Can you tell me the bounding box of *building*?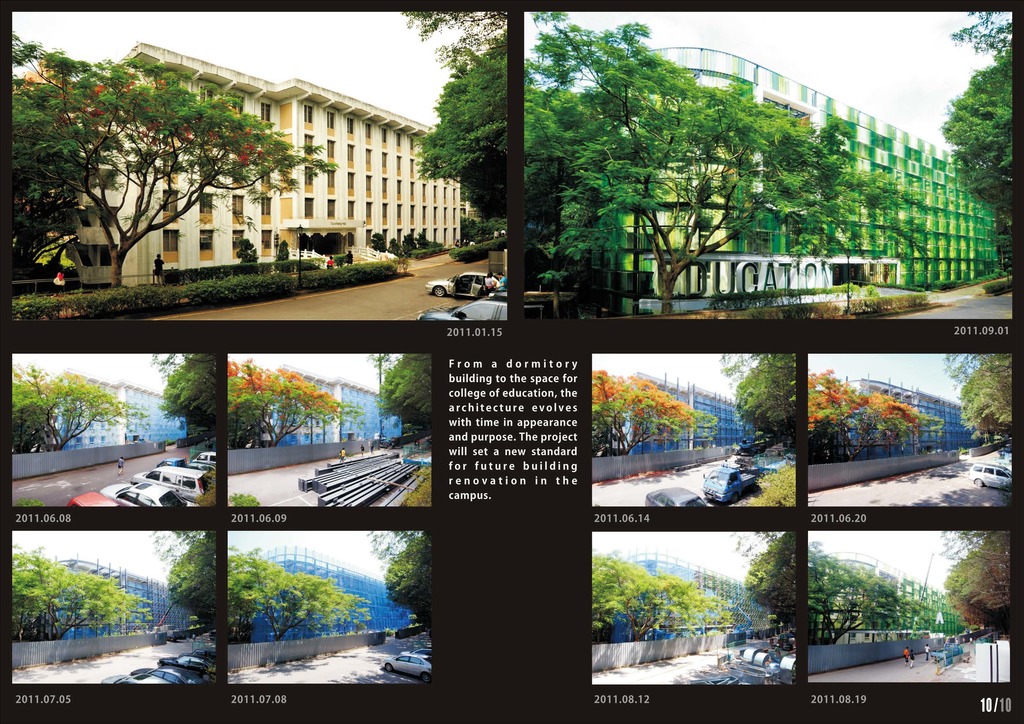
bbox=[598, 47, 1000, 311].
